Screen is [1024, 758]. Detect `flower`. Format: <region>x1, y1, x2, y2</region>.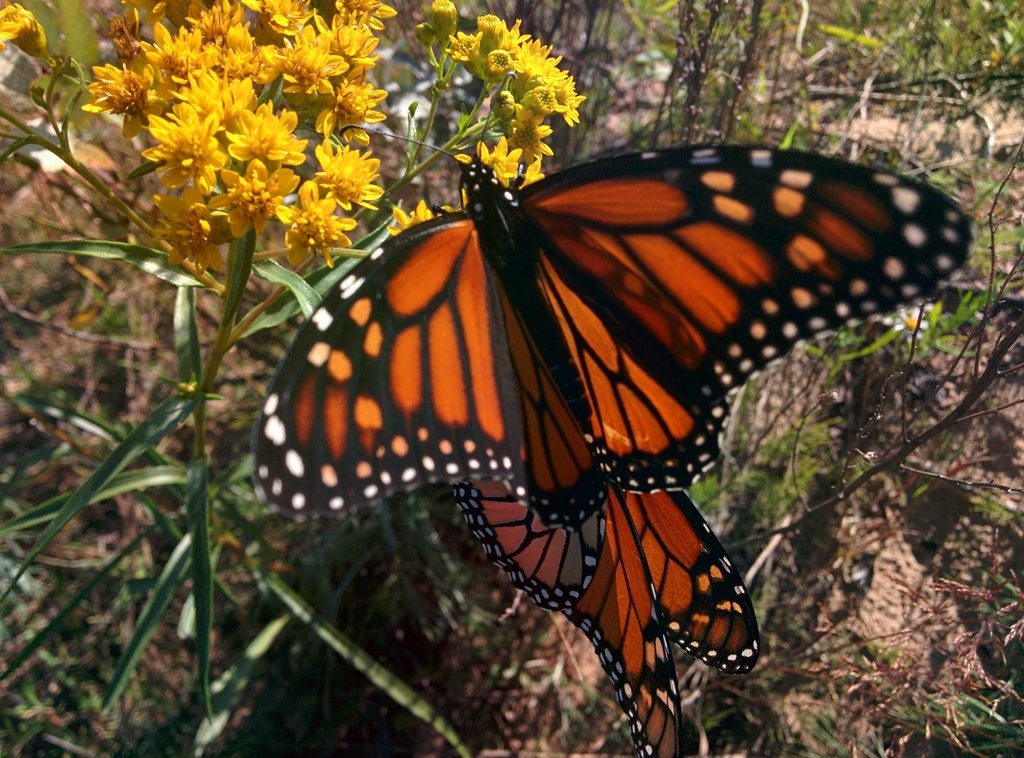
<region>0, 6, 44, 57</region>.
